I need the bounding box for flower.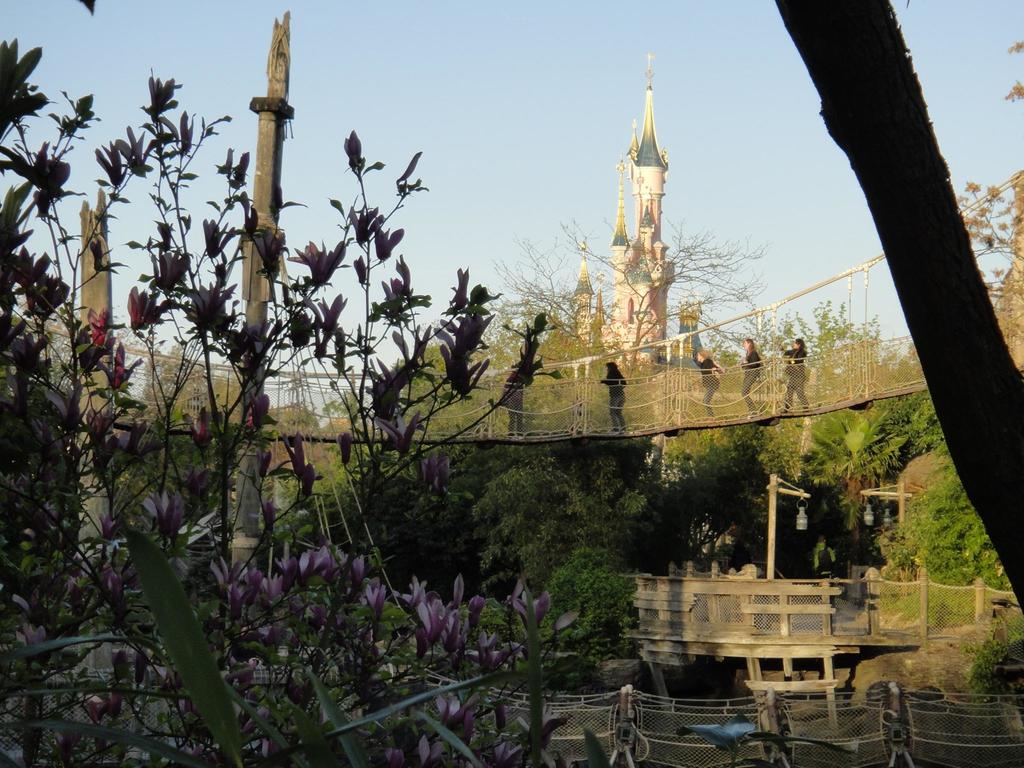
Here it is: [416, 735, 448, 764].
